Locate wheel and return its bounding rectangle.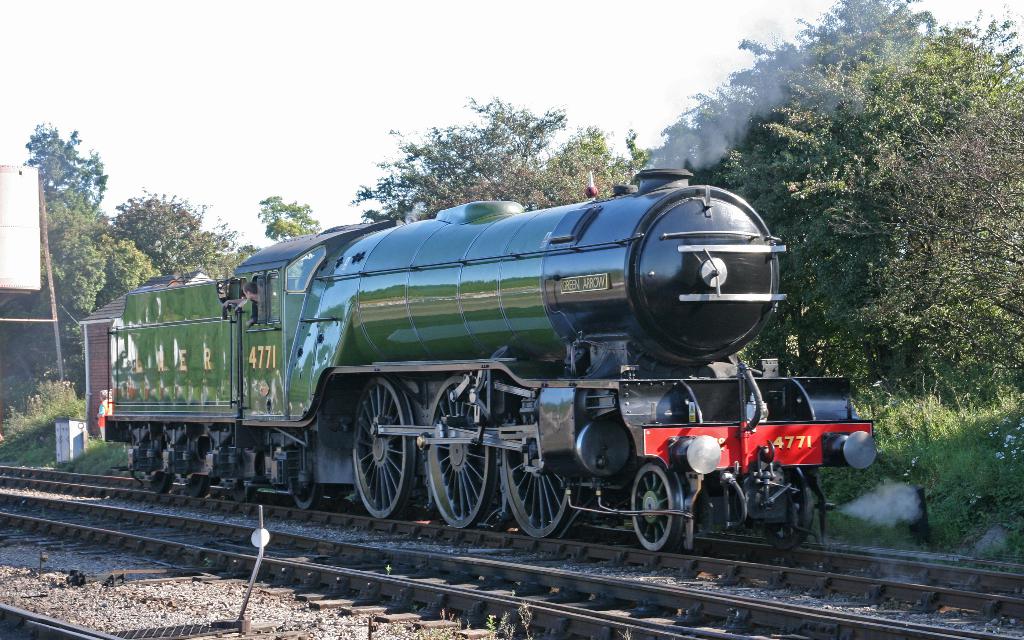
Rect(499, 399, 579, 539).
